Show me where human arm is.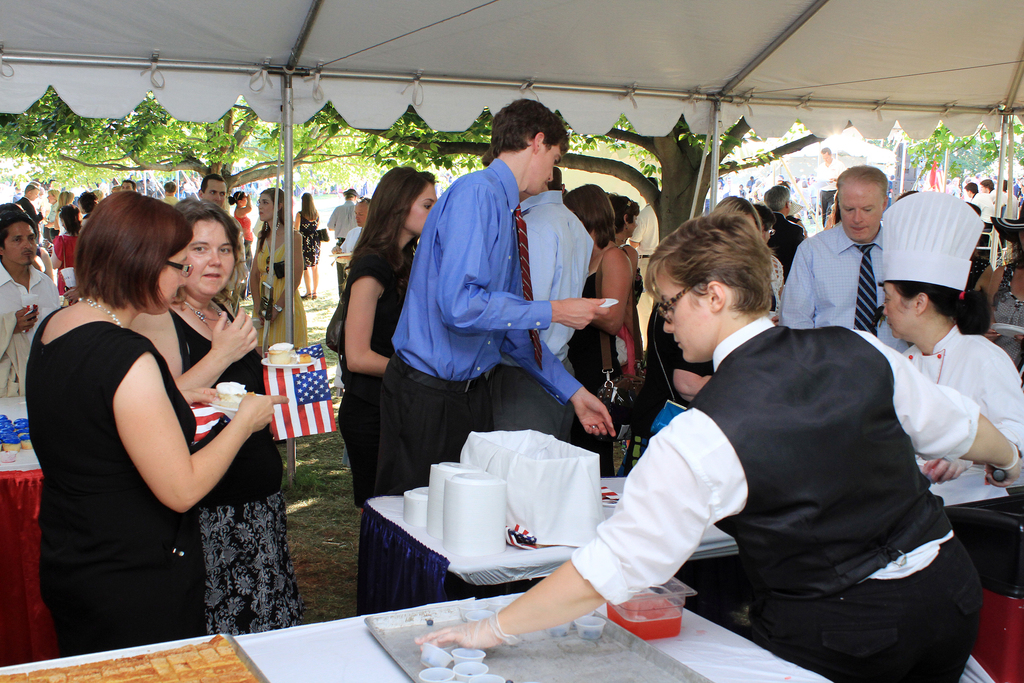
human arm is at detection(871, 333, 1023, 487).
